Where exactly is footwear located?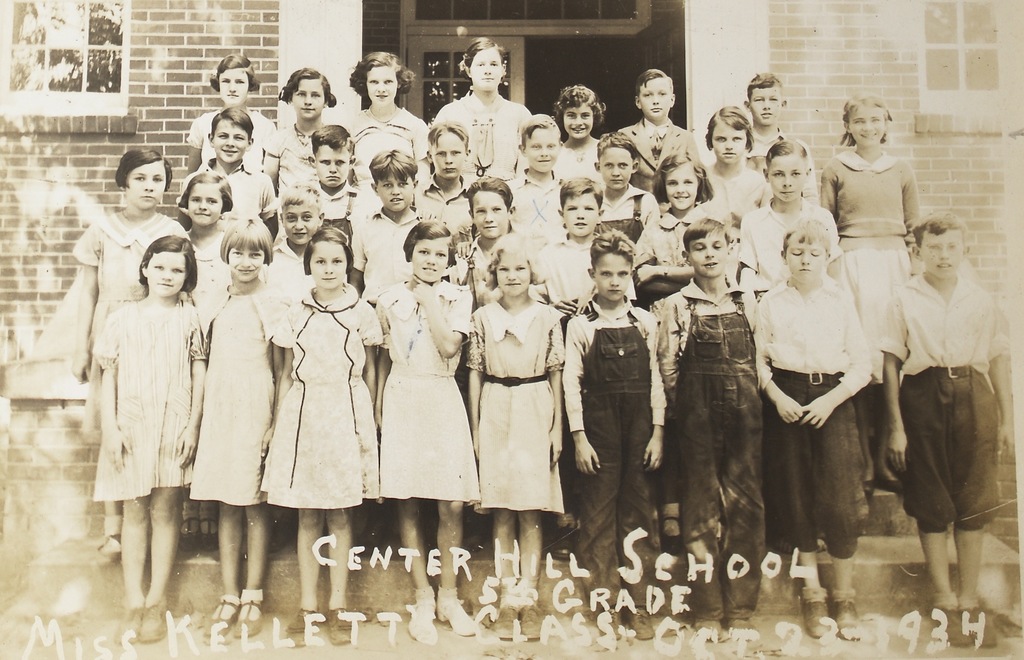
Its bounding box is 95,529,122,566.
